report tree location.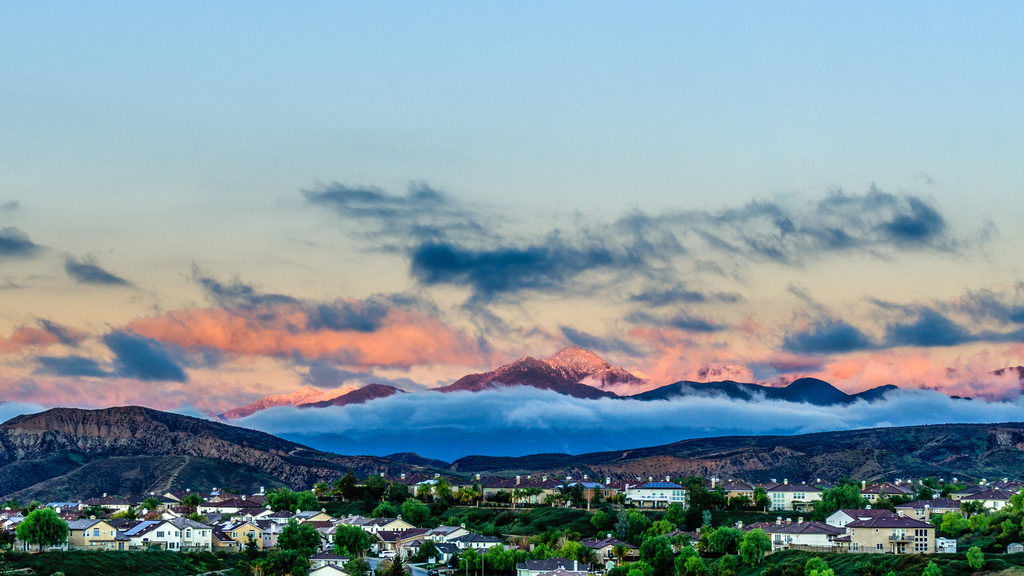
Report: 455:548:477:575.
